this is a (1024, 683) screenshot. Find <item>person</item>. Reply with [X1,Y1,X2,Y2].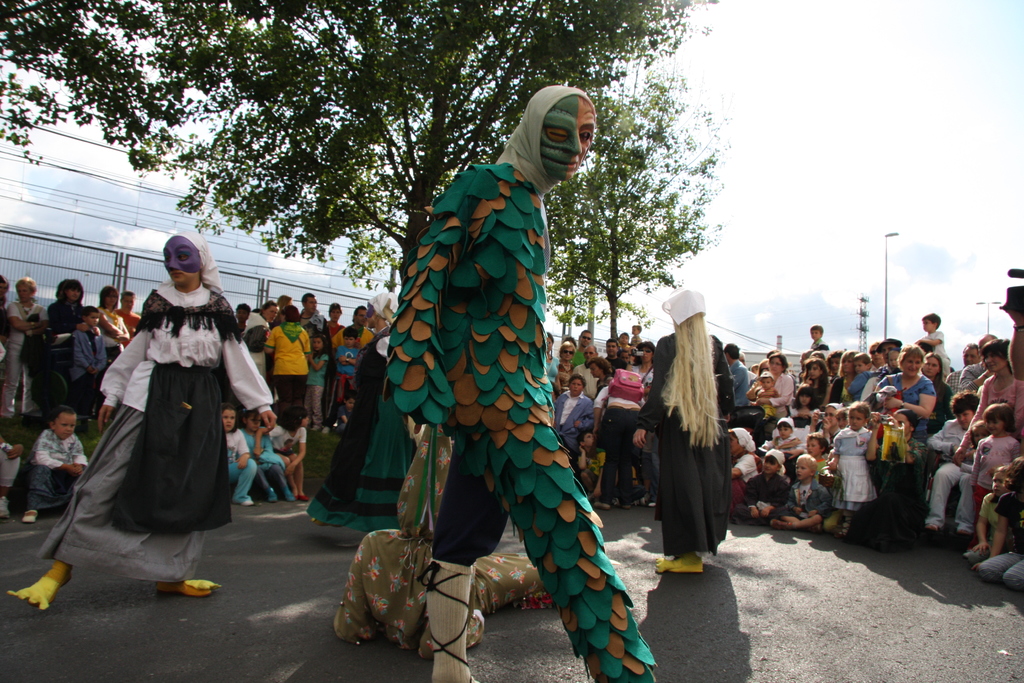
[709,334,767,456].
